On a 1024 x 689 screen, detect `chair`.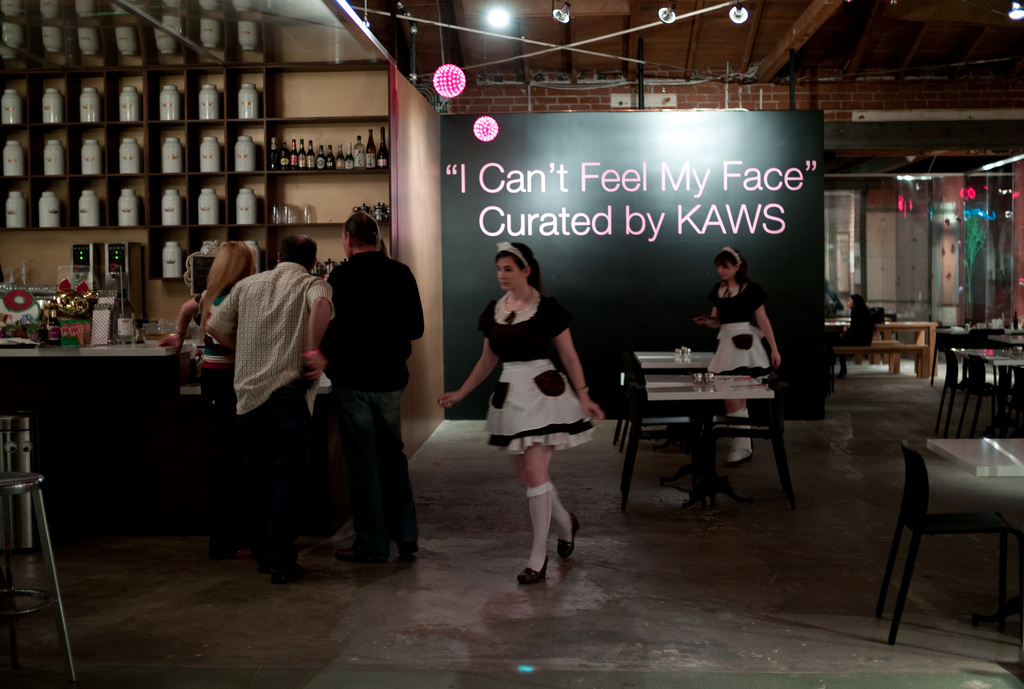
Rect(625, 366, 700, 508).
